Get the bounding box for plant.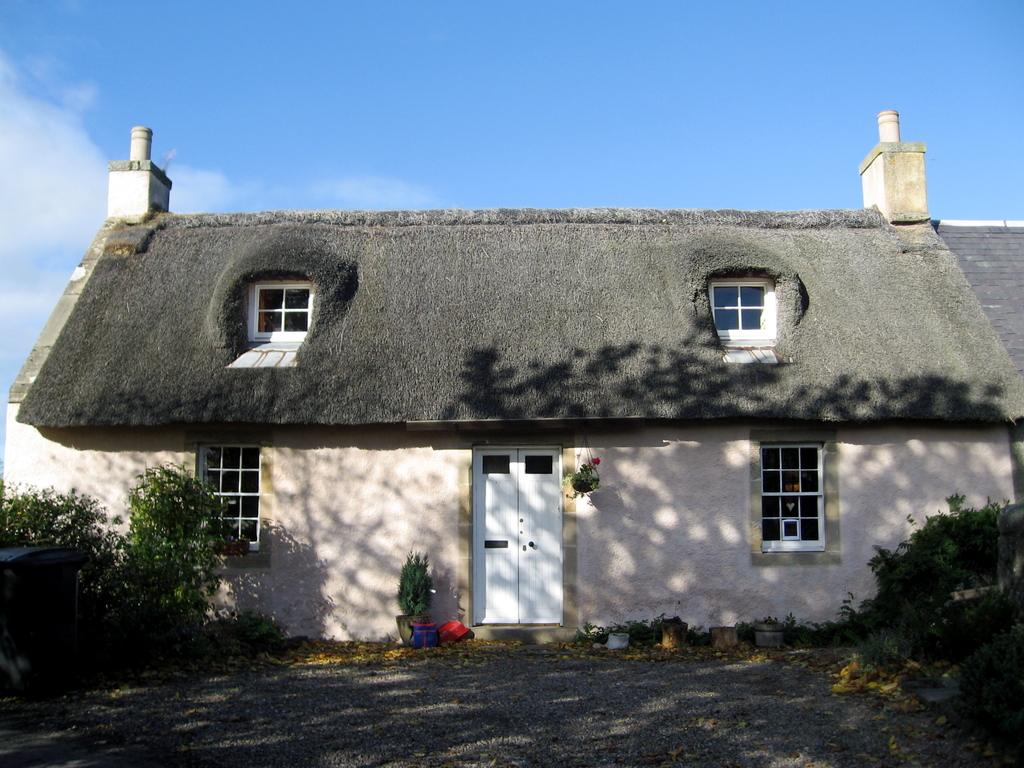
[576, 616, 686, 648].
